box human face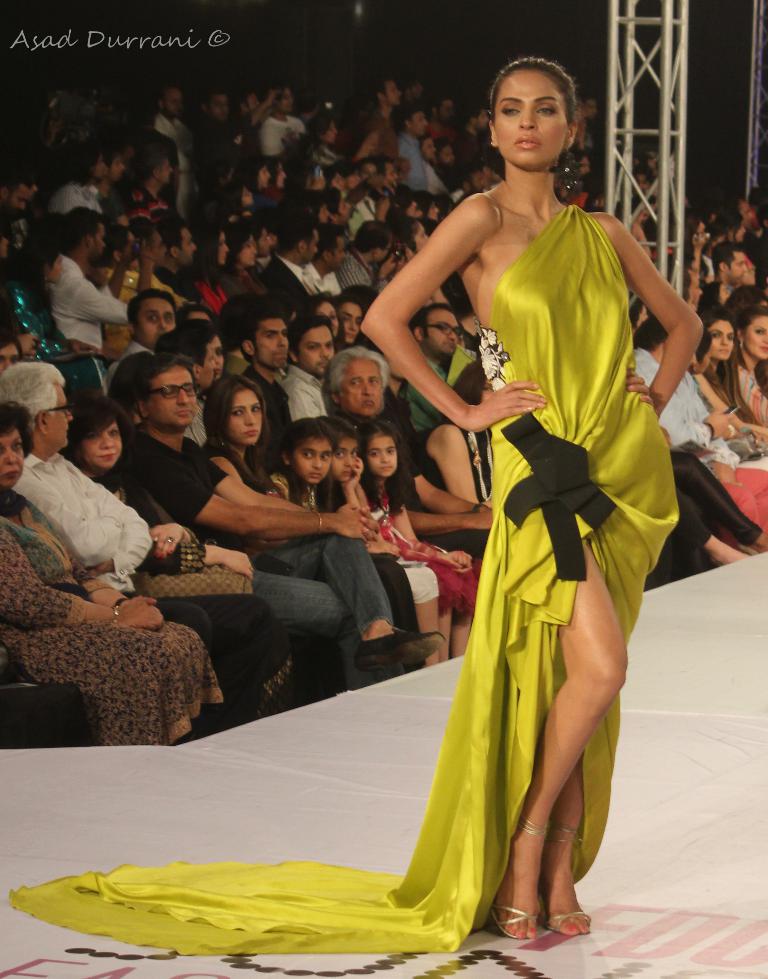
149:363:196:429
